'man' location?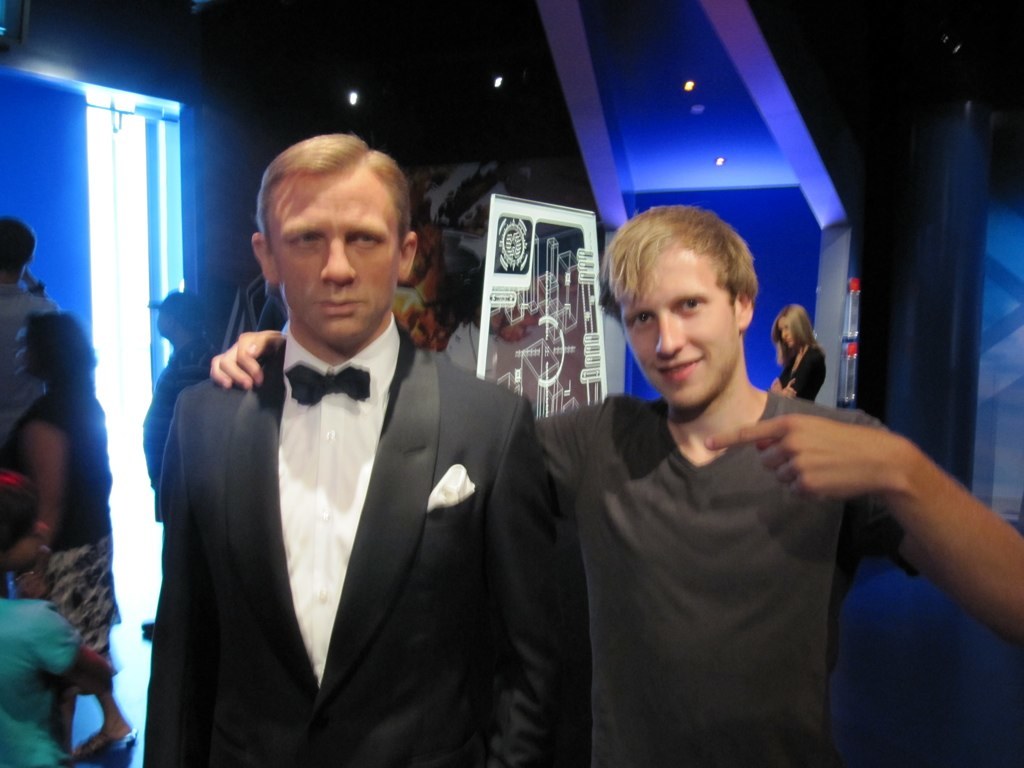
<region>137, 134, 587, 767</region>
